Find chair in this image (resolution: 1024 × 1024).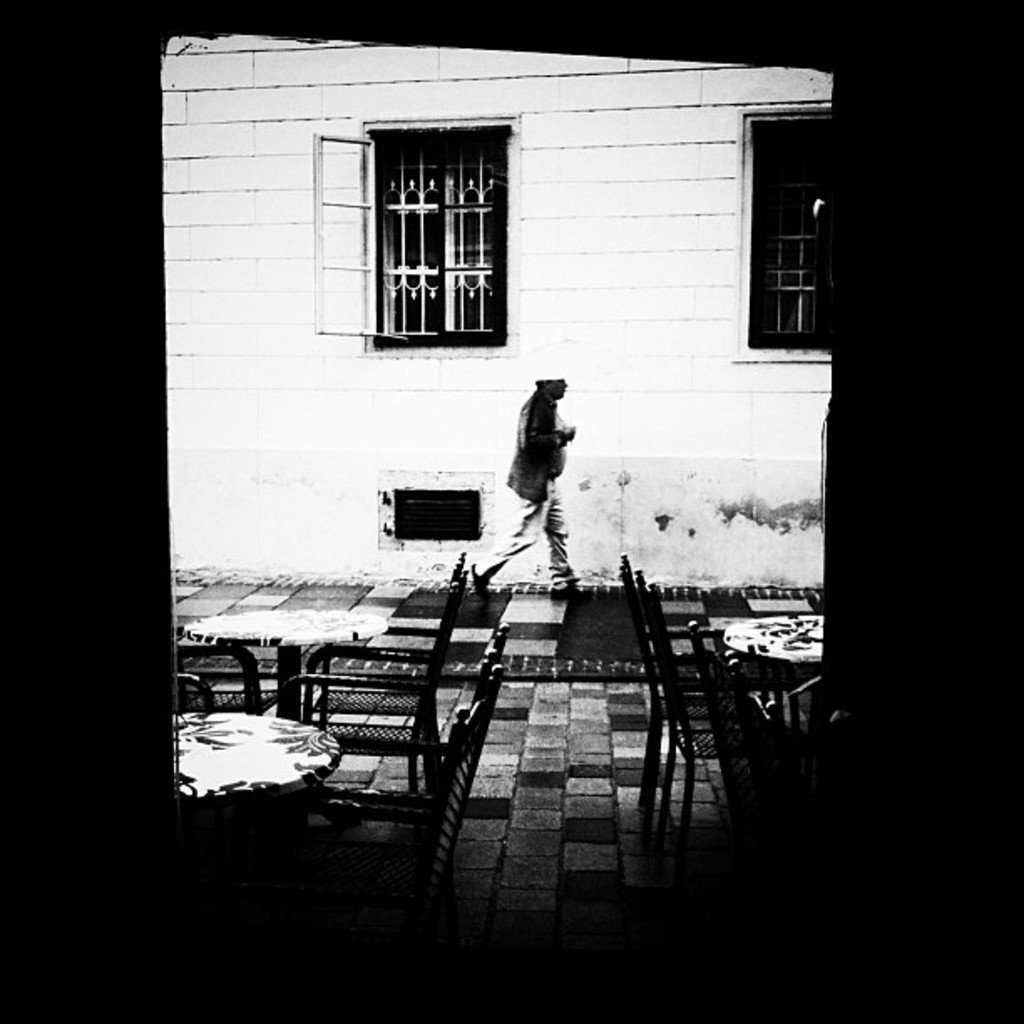
[x1=276, y1=679, x2=495, y2=942].
